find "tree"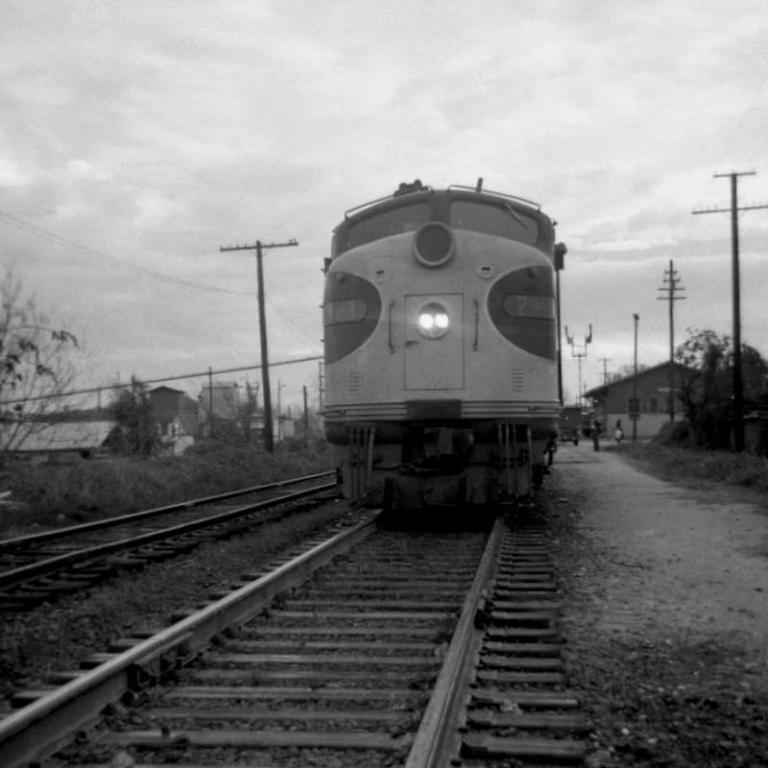
locate(667, 326, 767, 447)
